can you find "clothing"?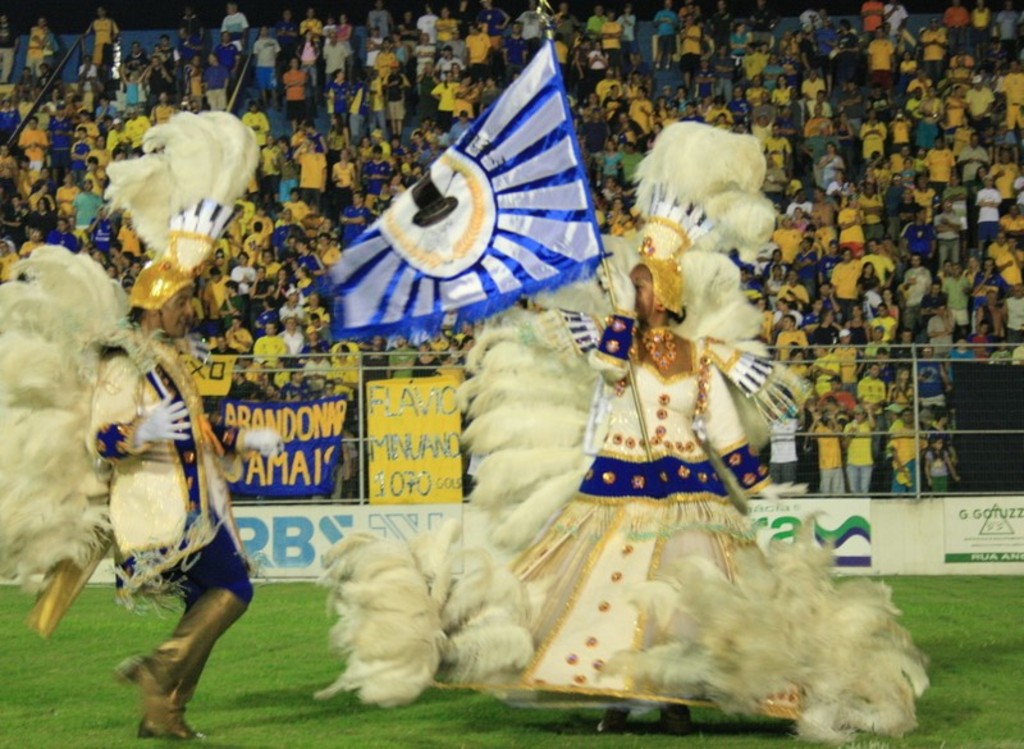
Yes, bounding box: box=[704, 105, 717, 129].
